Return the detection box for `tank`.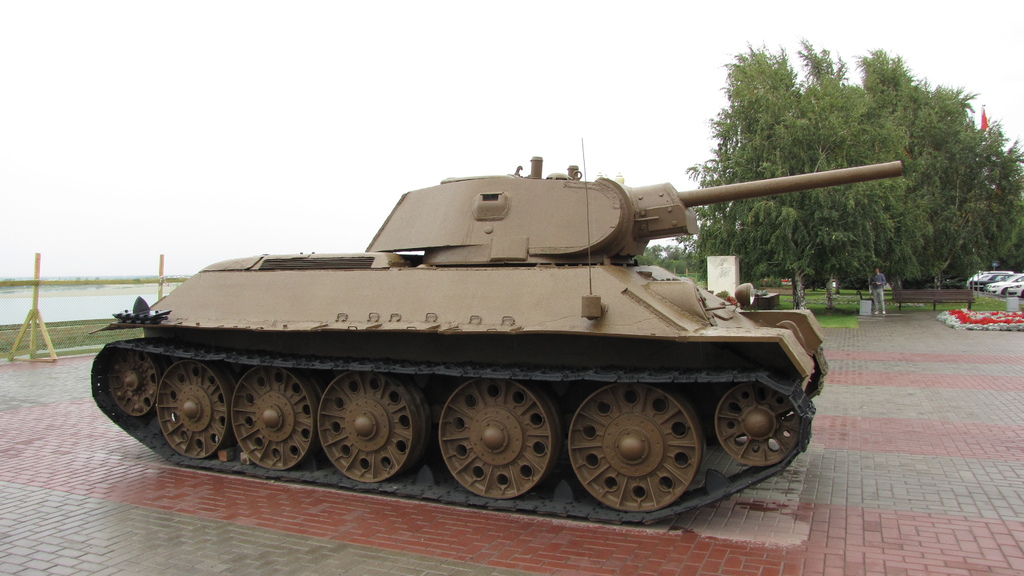
region(89, 137, 904, 531).
